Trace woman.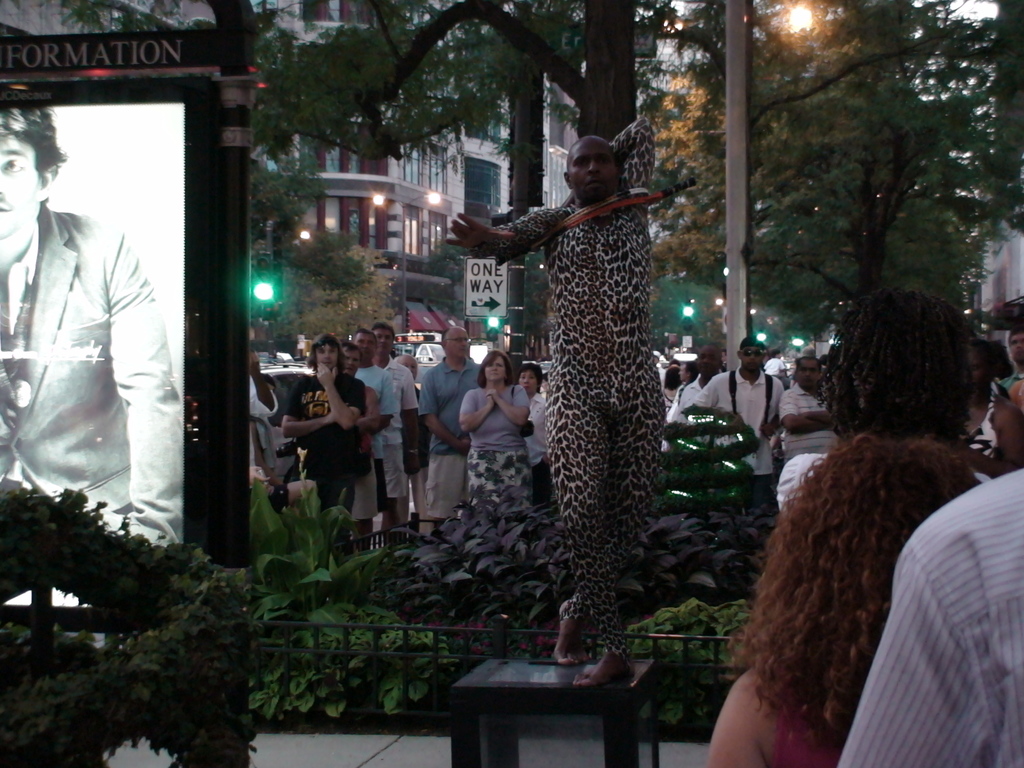
Traced to 514 360 548 499.
